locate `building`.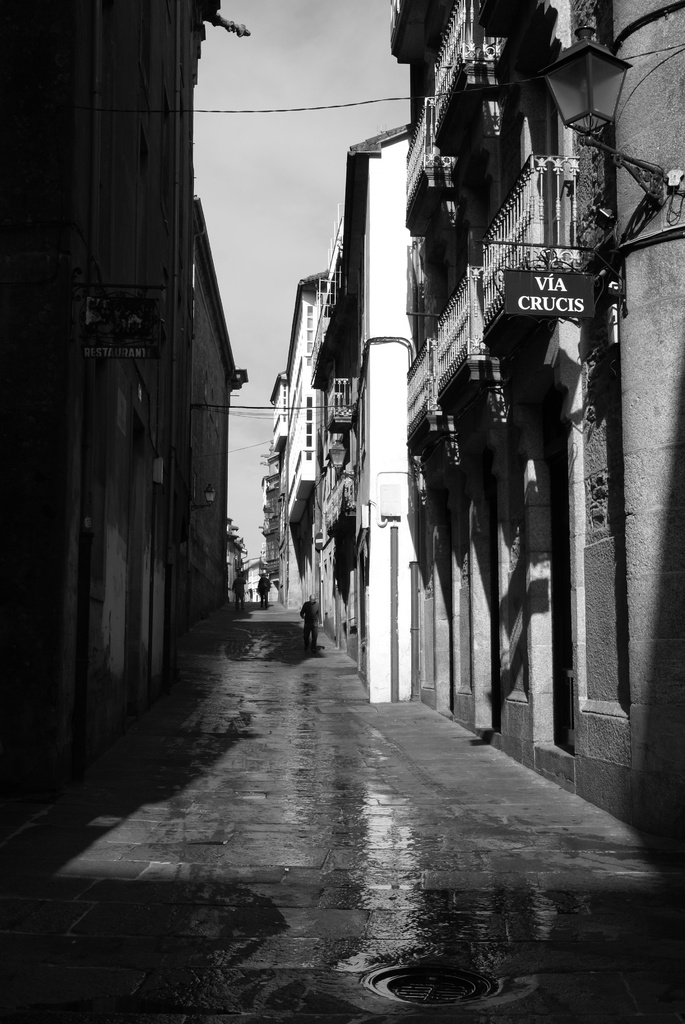
Bounding box: BBox(263, 273, 328, 614).
